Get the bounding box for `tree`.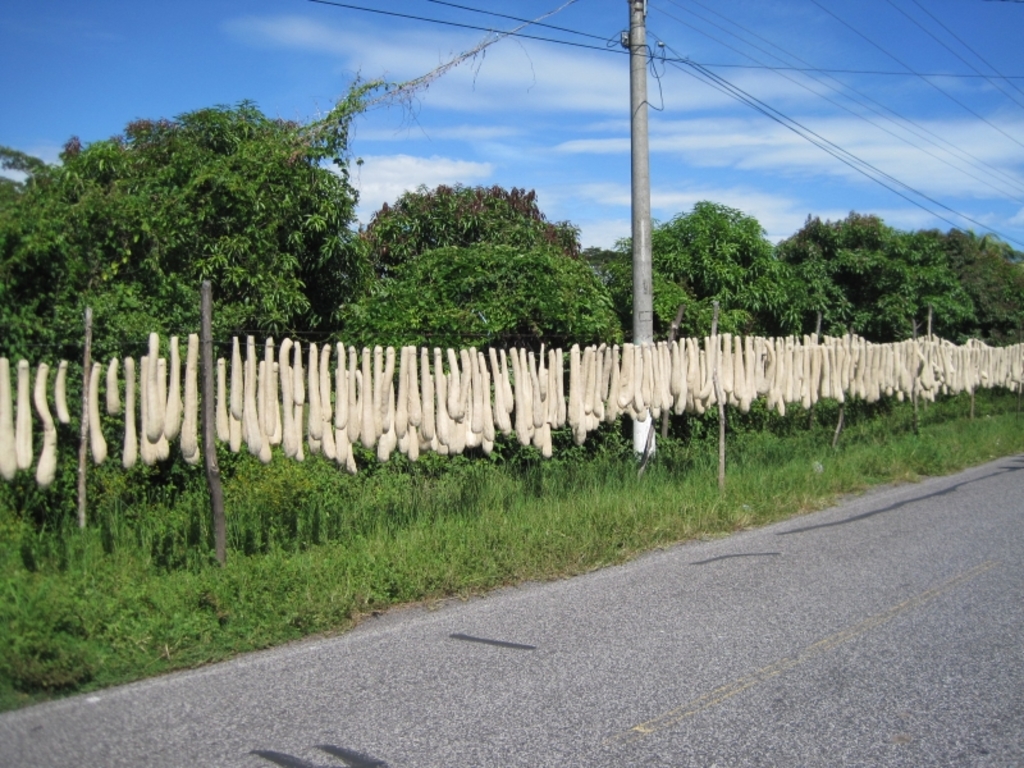
(x1=639, y1=200, x2=1023, y2=367).
